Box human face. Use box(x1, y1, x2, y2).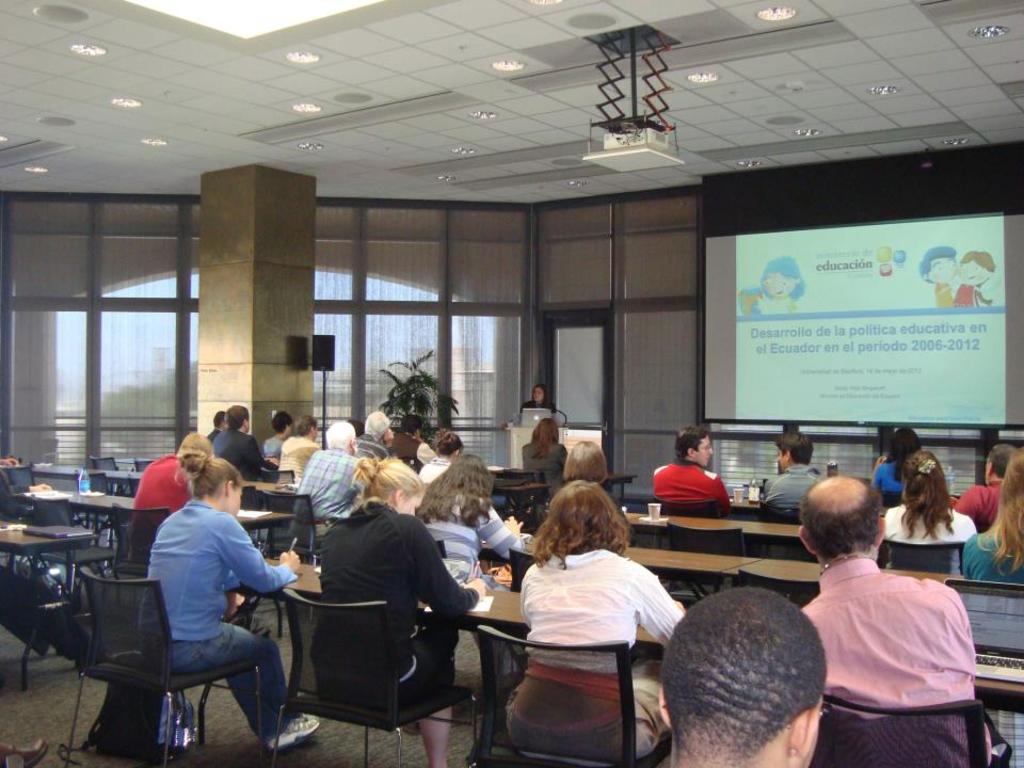
box(564, 438, 607, 479).
